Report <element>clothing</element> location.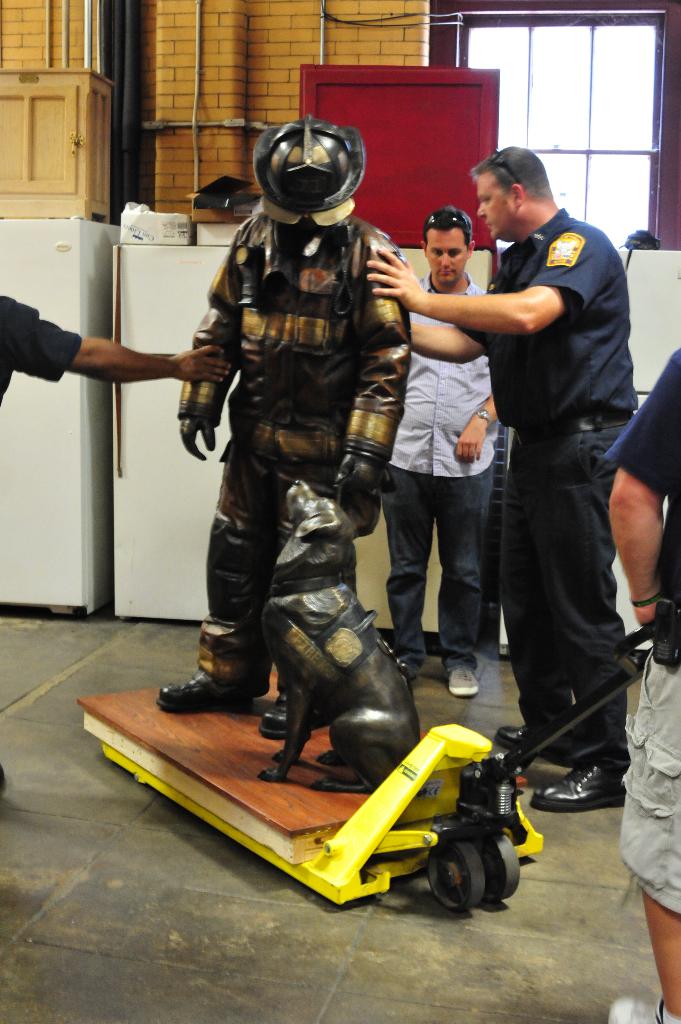
Report: (x1=0, y1=292, x2=97, y2=409).
